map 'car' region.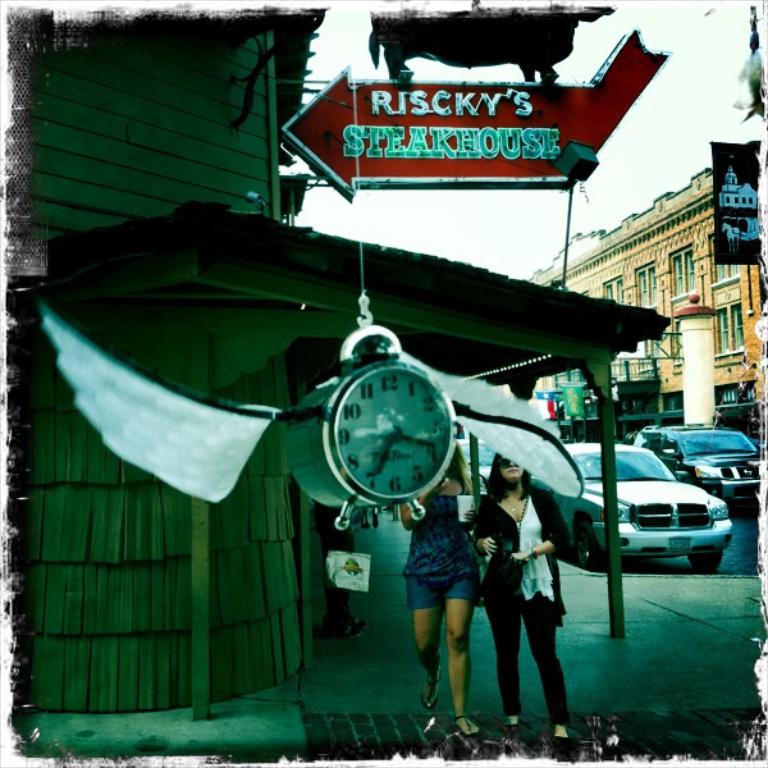
Mapped to 632,401,762,506.
